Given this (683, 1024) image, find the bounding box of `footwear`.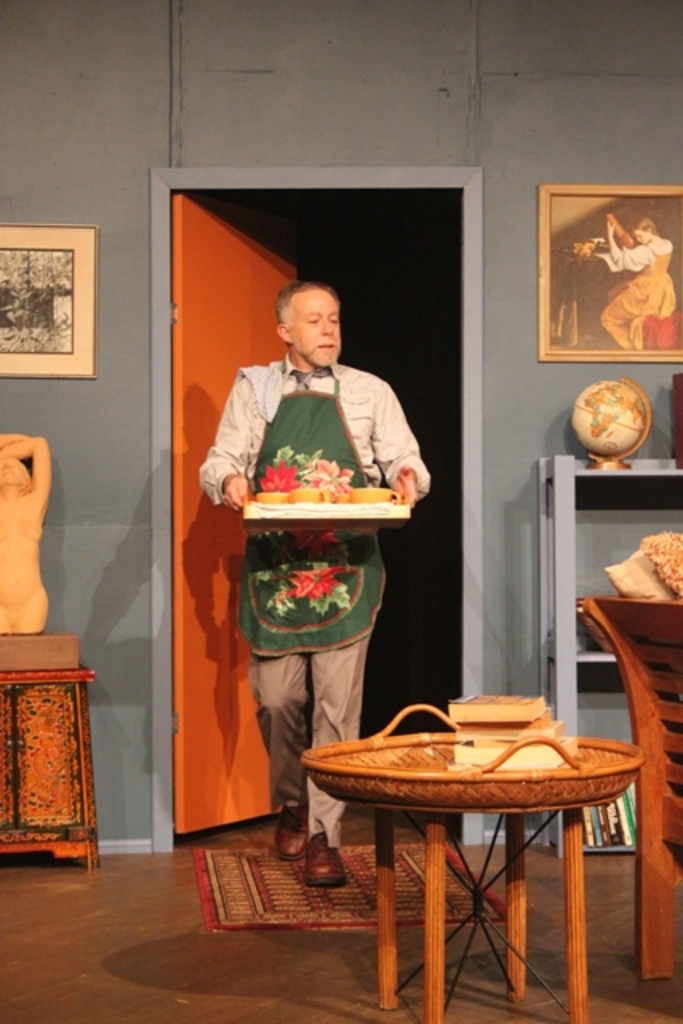
[307, 834, 350, 888].
